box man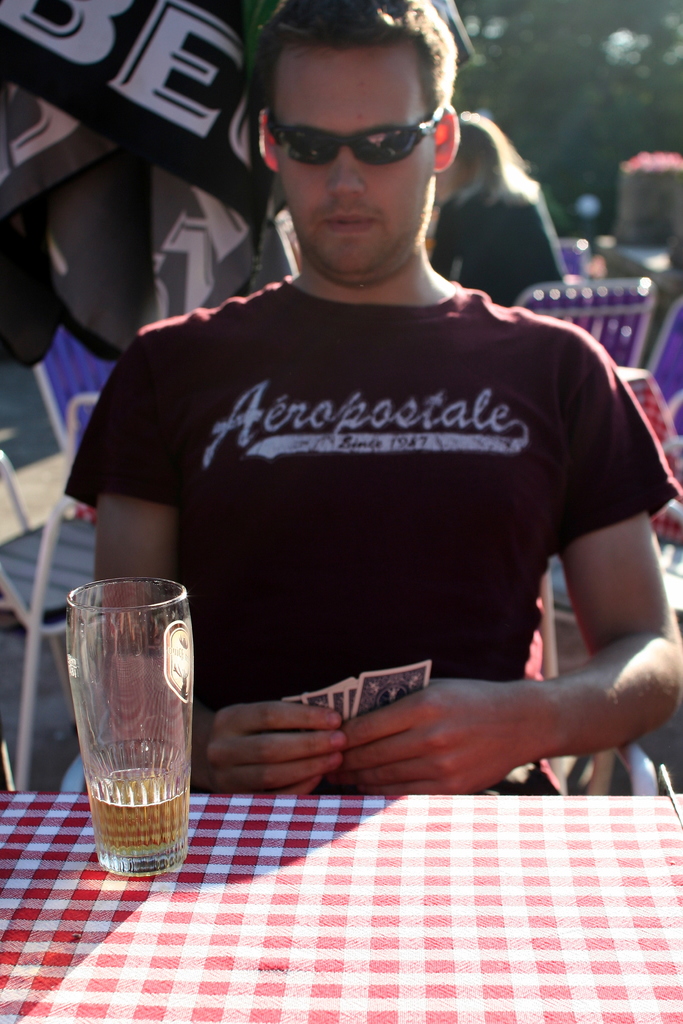
pyautogui.locateOnScreen(65, 13, 671, 799)
